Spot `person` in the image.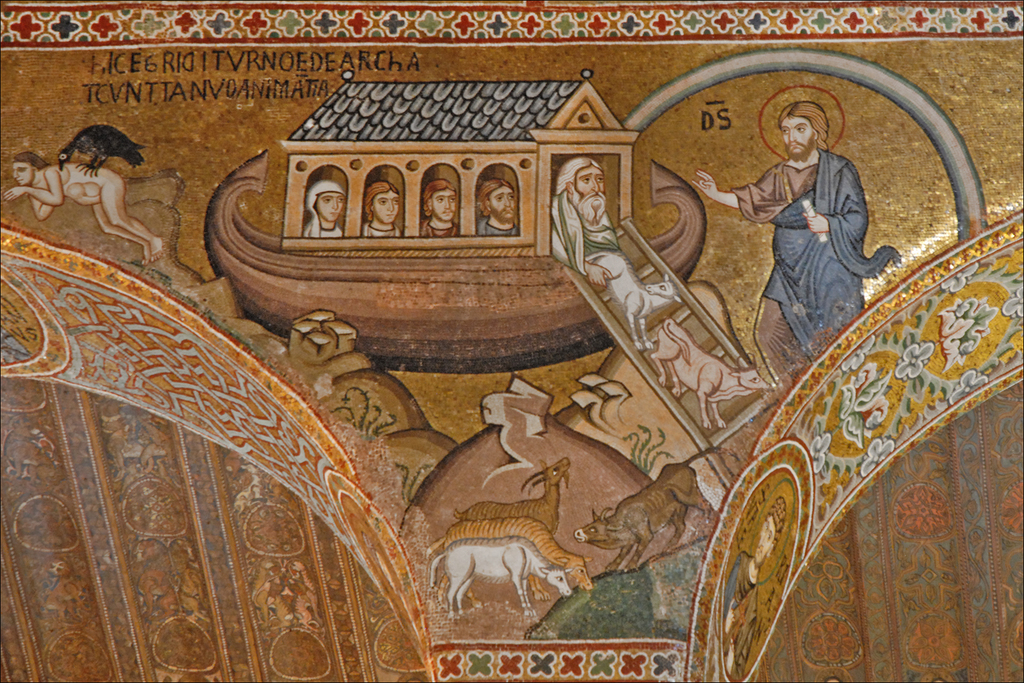
`person` found at (732, 83, 902, 390).
